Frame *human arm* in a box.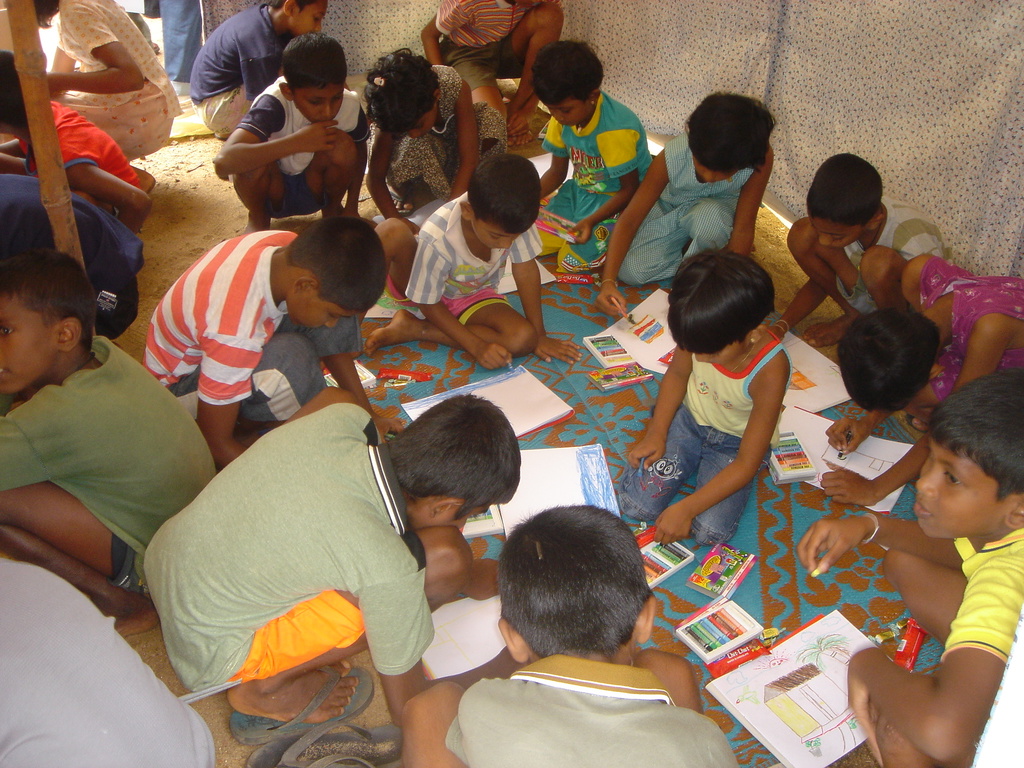
<region>445, 76, 483, 205</region>.
